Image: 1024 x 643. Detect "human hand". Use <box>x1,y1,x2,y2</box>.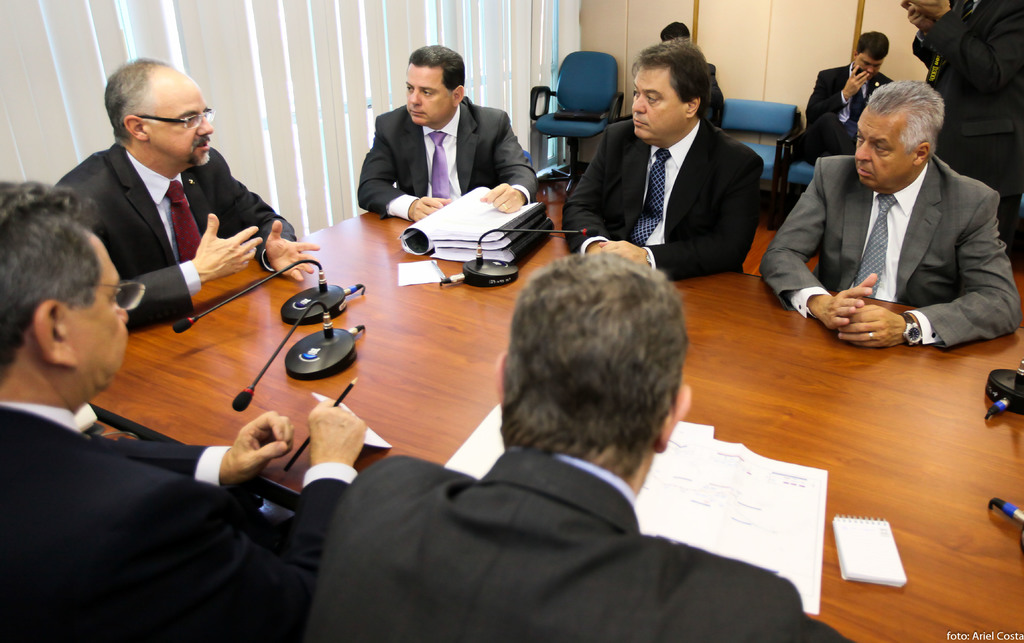
<box>819,271,879,329</box>.
